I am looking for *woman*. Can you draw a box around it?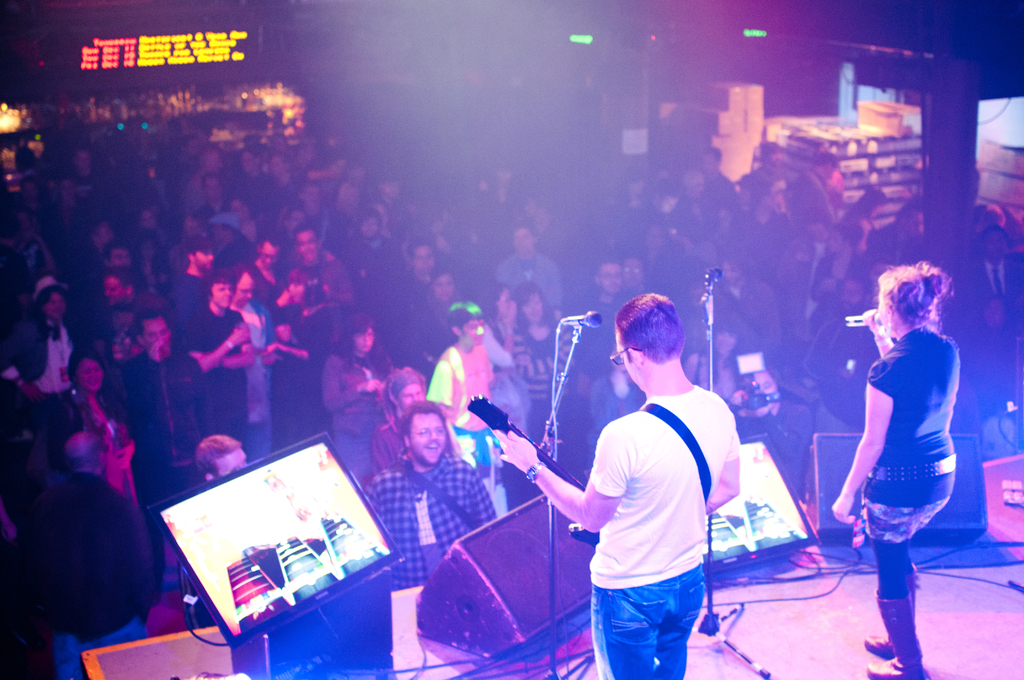
Sure, the bounding box is region(828, 254, 961, 677).
